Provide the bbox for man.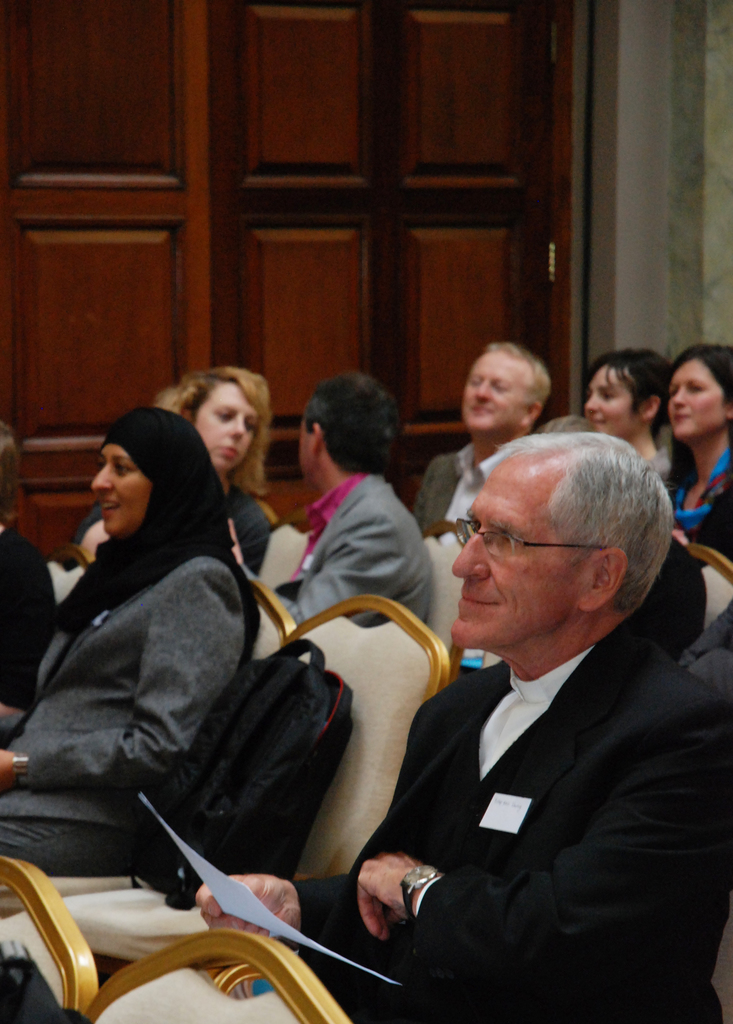
select_region(224, 369, 432, 642).
